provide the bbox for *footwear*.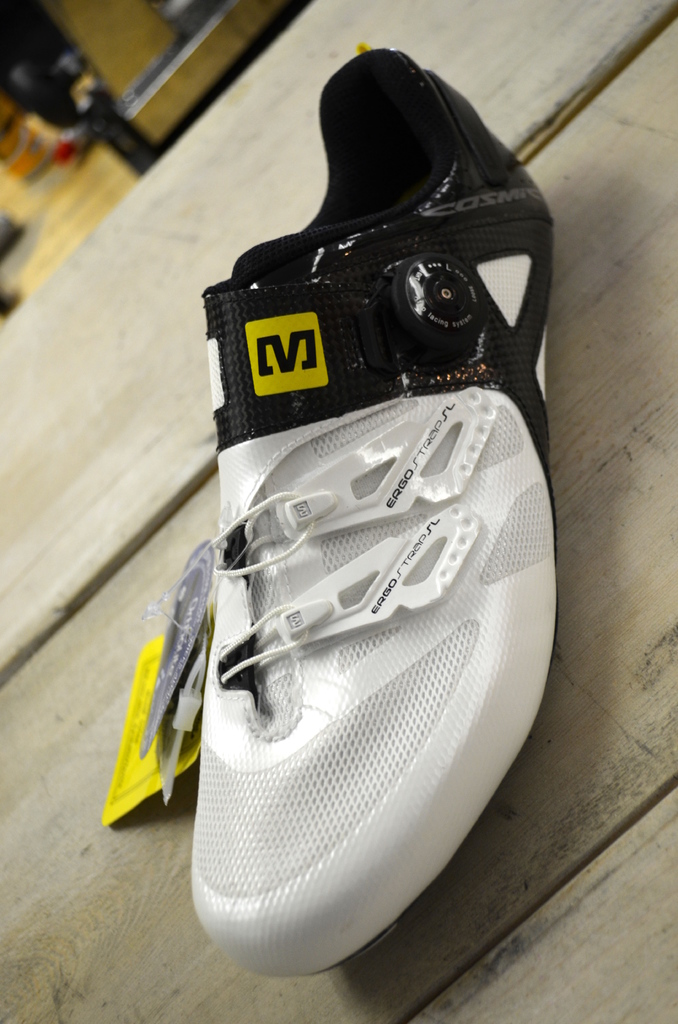
detection(196, 36, 560, 970).
